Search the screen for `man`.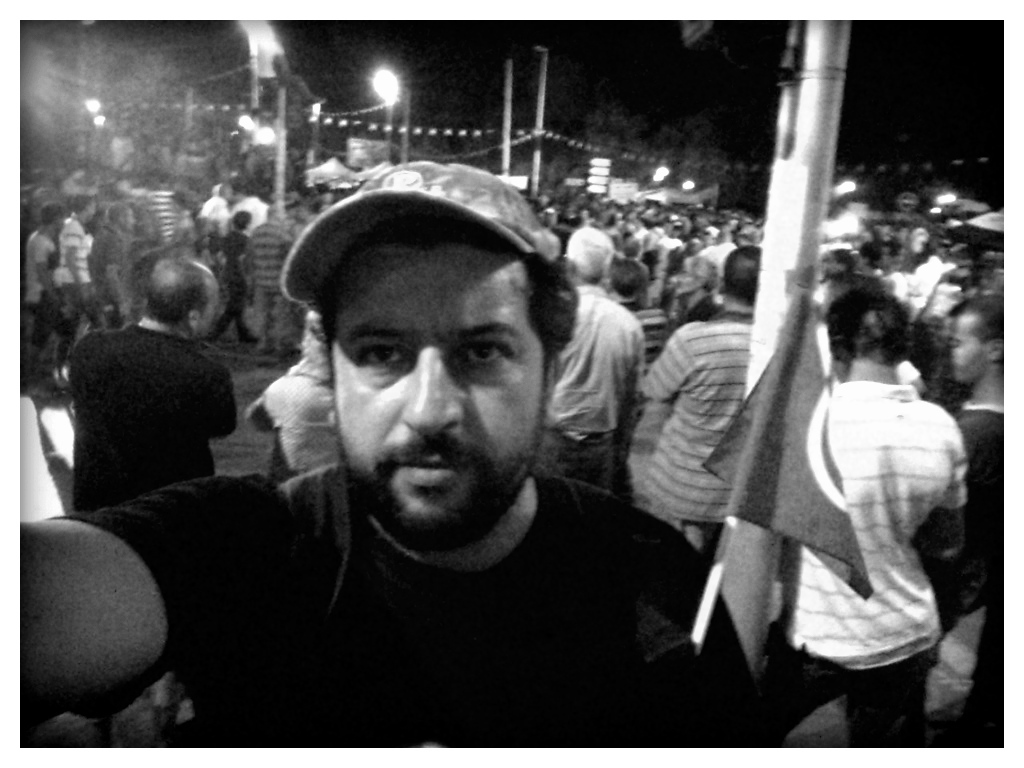
Found at crop(764, 293, 975, 730).
